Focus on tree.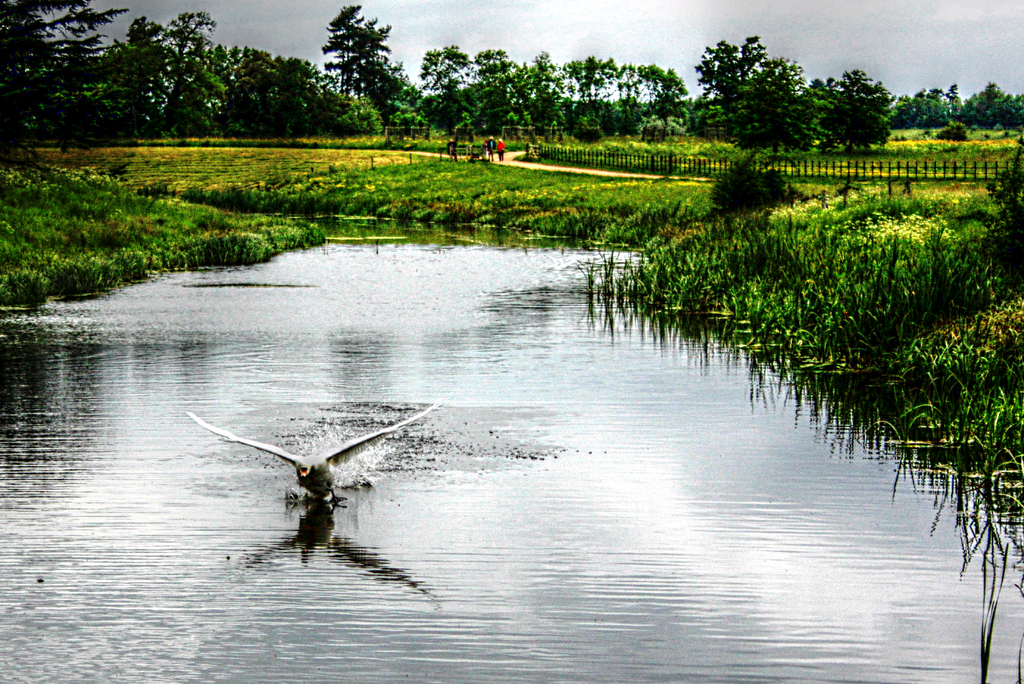
Focused at 694:31:832:154.
